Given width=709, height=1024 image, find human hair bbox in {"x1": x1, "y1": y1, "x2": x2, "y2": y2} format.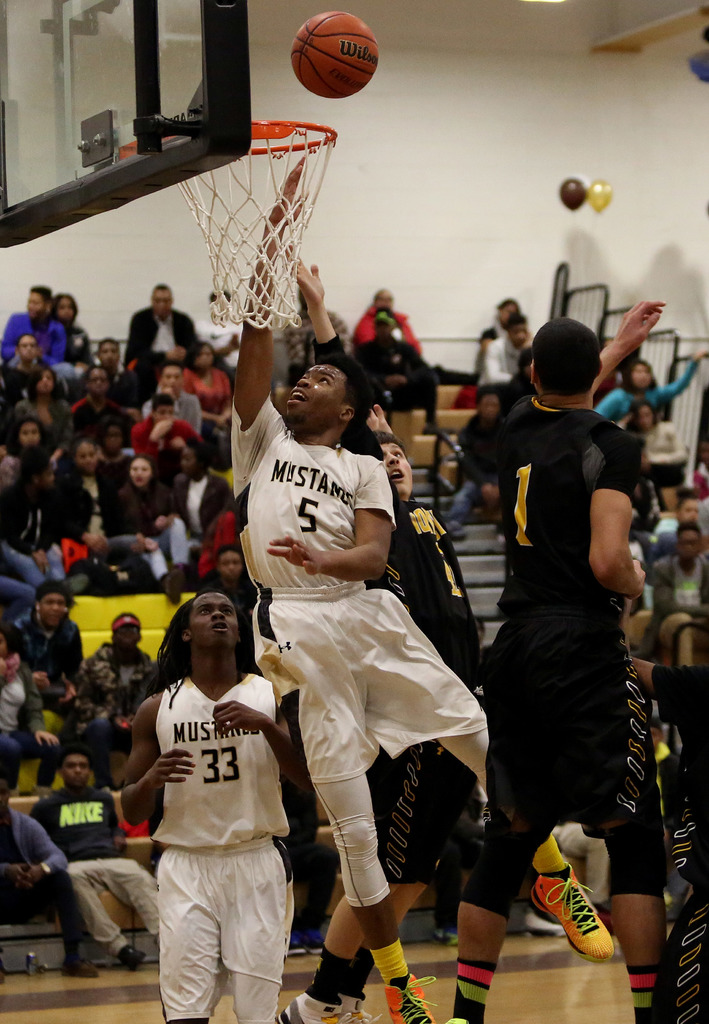
{"x1": 477, "y1": 385, "x2": 501, "y2": 413}.
